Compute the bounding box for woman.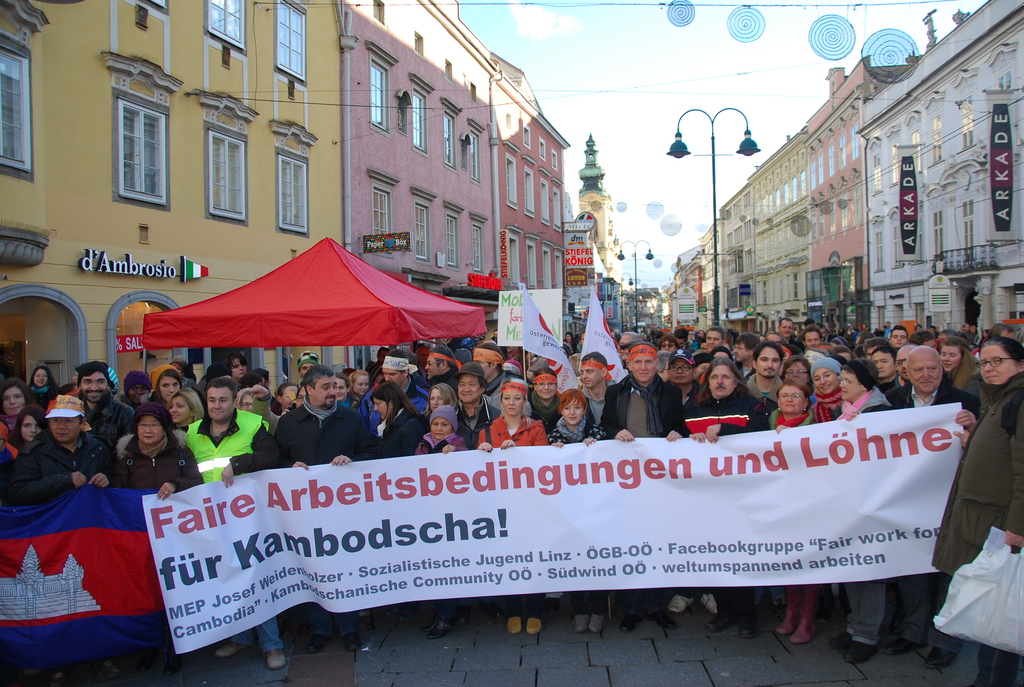
left=810, top=356, right=847, bottom=426.
